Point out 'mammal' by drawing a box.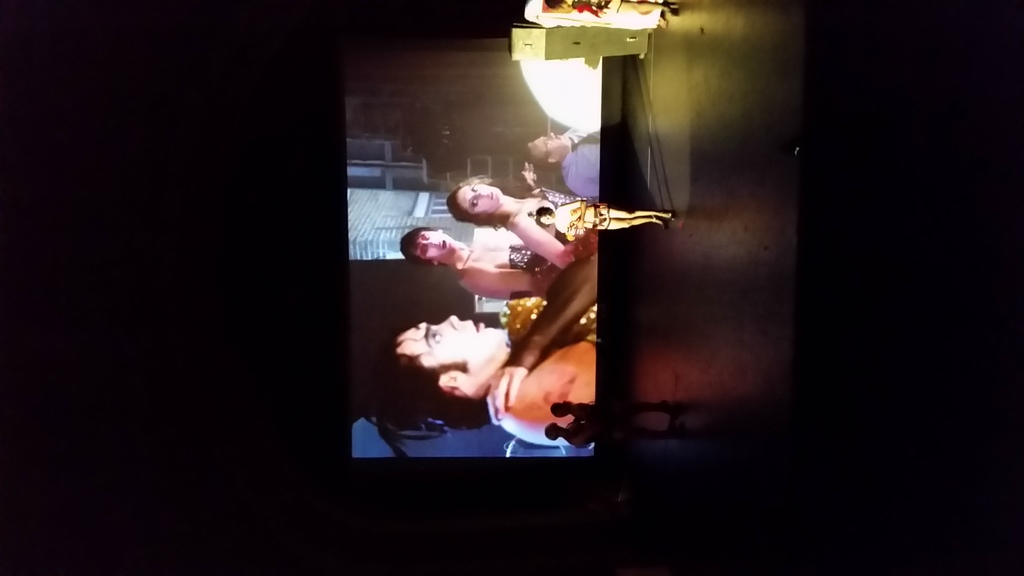
box=[544, 2, 675, 23].
